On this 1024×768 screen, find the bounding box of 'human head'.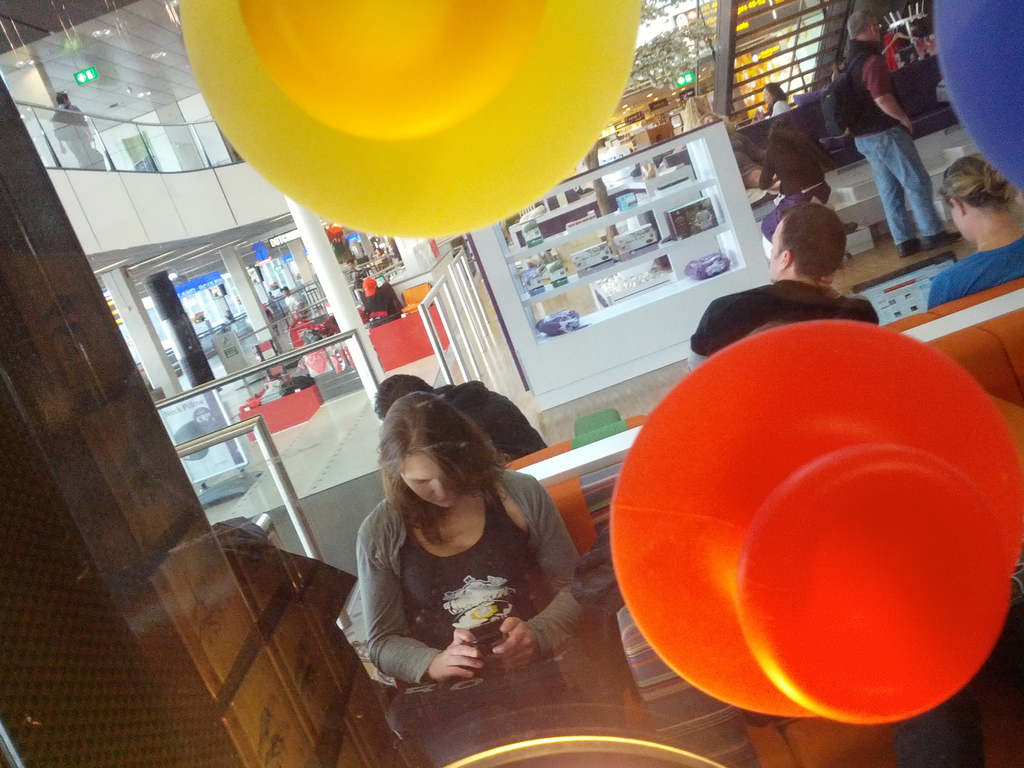
Bounding box: BBox(55, 93, 71, 104).
